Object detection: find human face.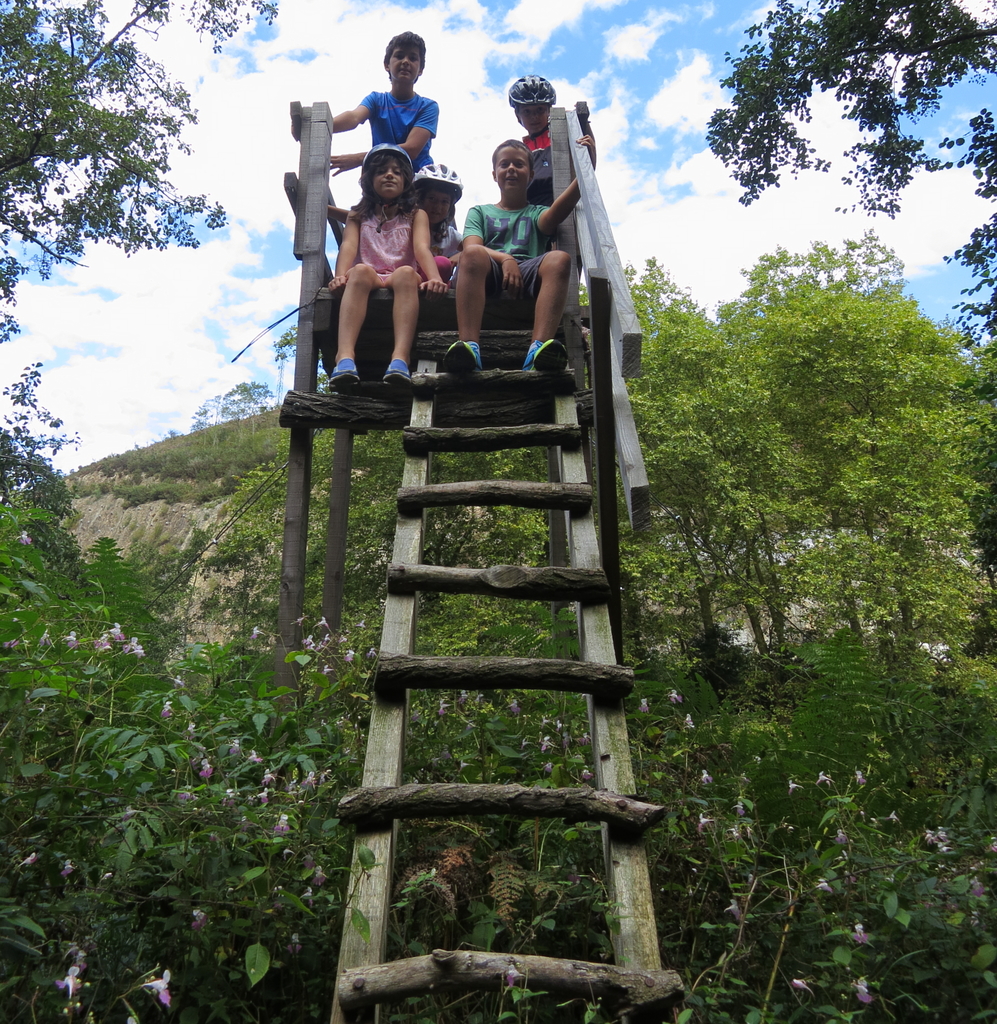
bbox=(516, 103, 550, 133).
